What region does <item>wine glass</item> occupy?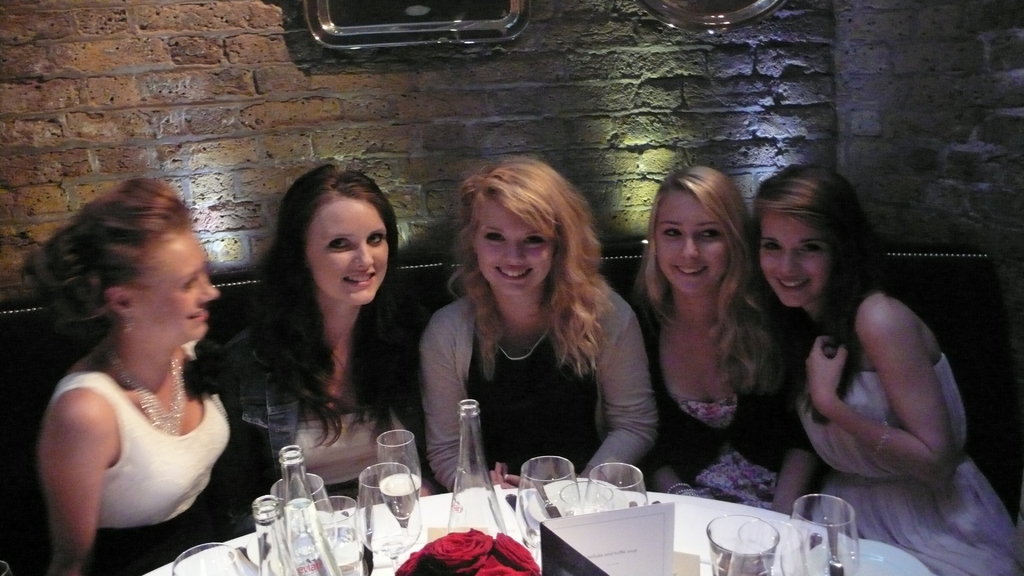
bbox=(577, 465, 652, 515).
